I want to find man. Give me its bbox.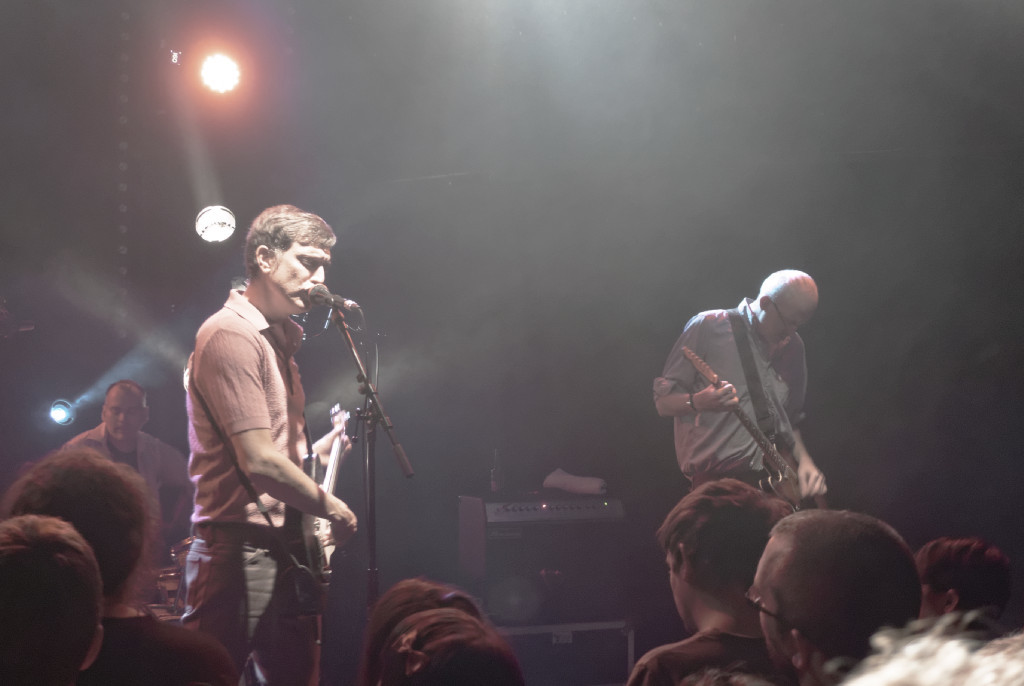
crop(183, 199, 360, 682).
